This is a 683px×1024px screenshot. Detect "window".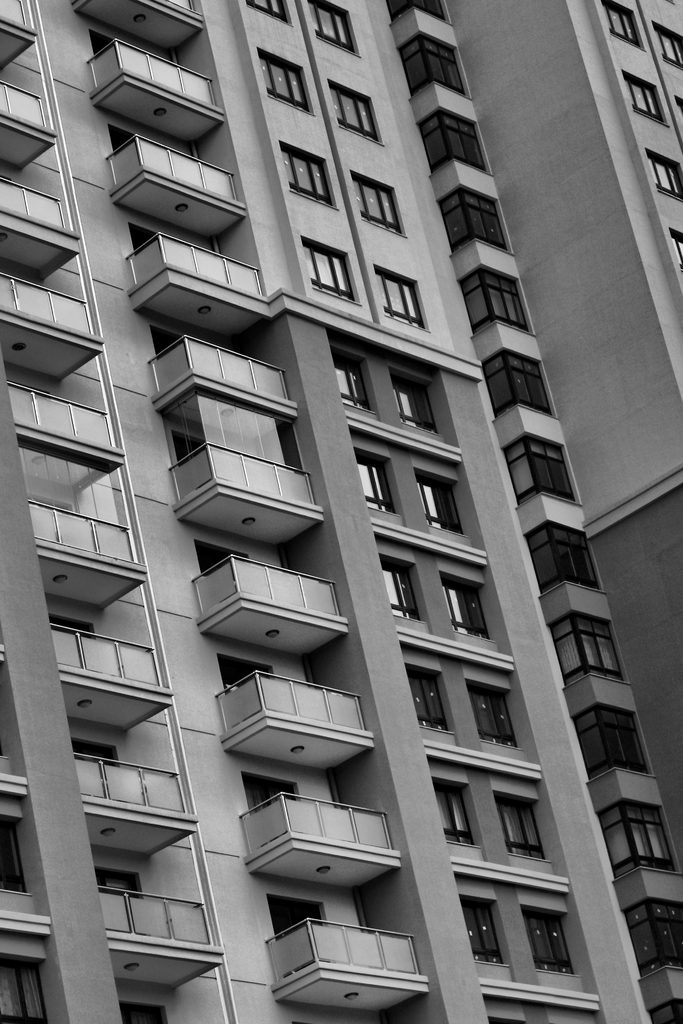
x1=522 y1=522 x2=602 y2=589.
